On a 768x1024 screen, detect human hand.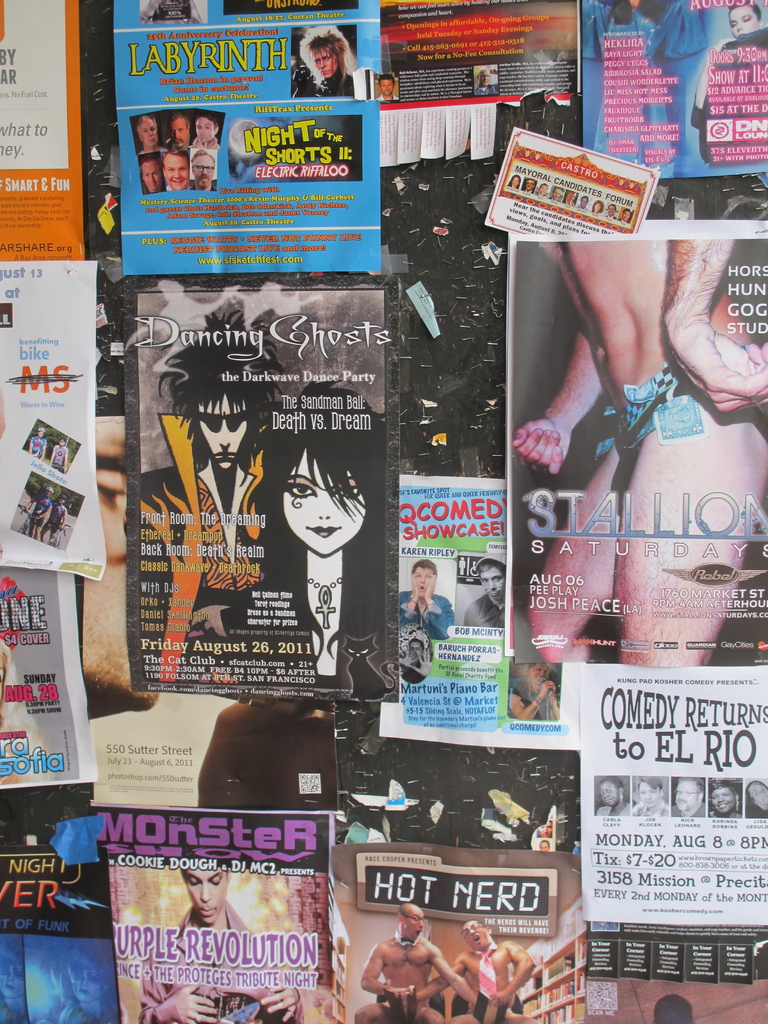
196:700:338:812.
